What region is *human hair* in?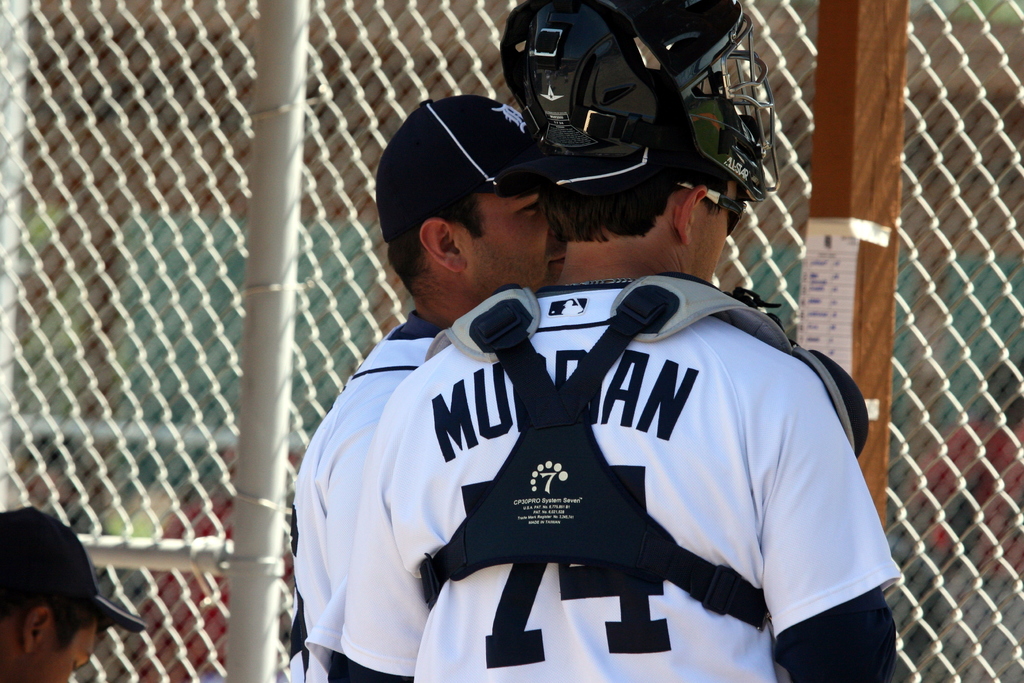
x1=384, y1=180, x2=483, y2=304.
